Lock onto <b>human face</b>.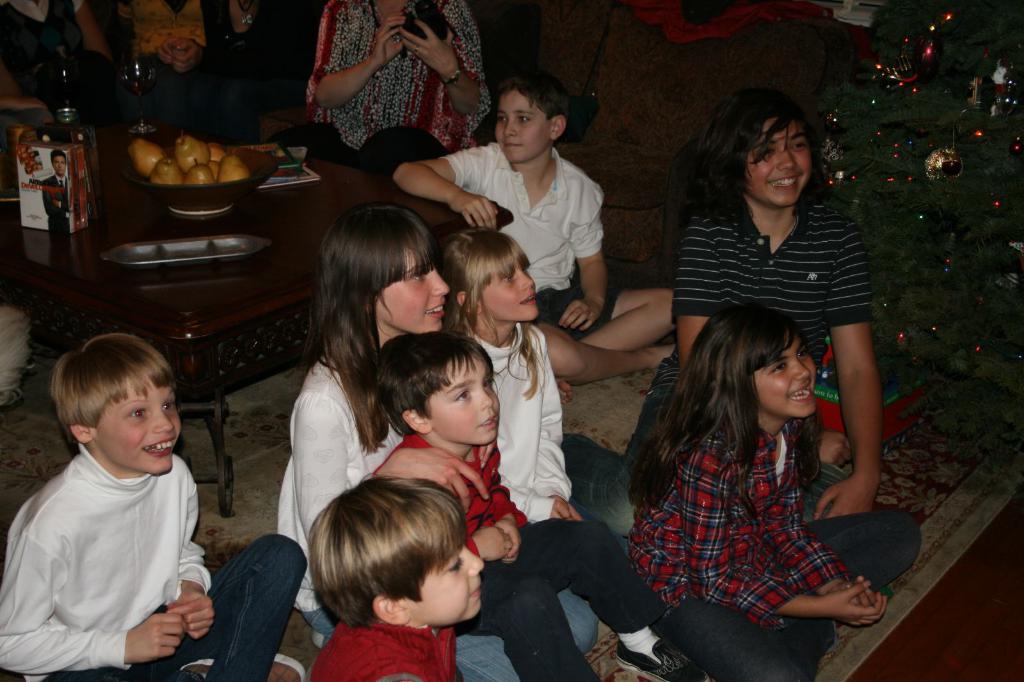
Locked: [426,363,502,441].
